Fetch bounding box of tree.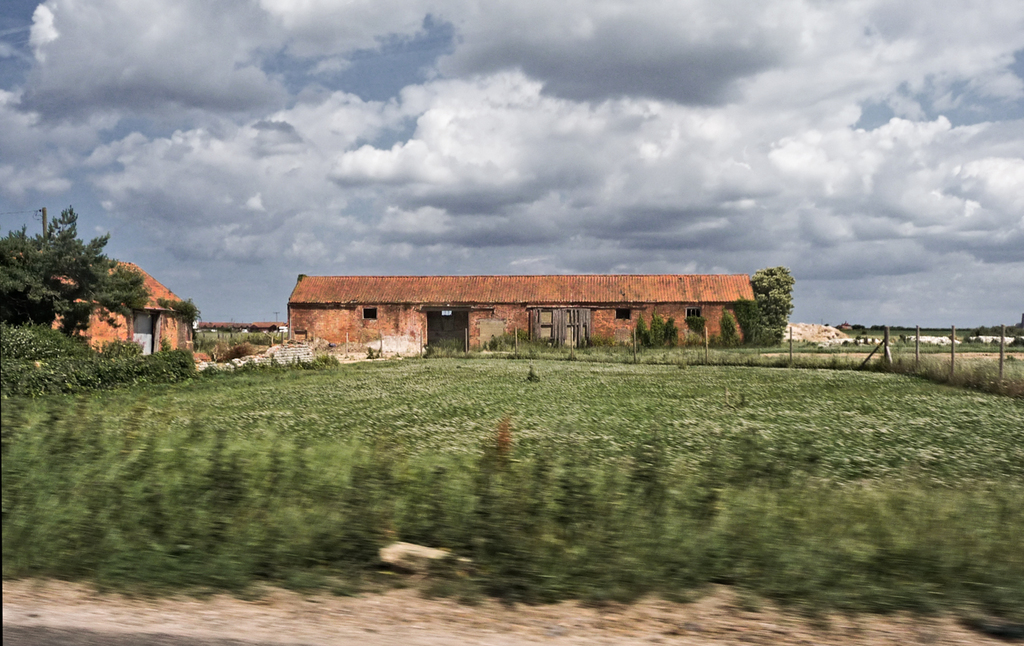
Bbox: <box>738,263,794,344</box>.
